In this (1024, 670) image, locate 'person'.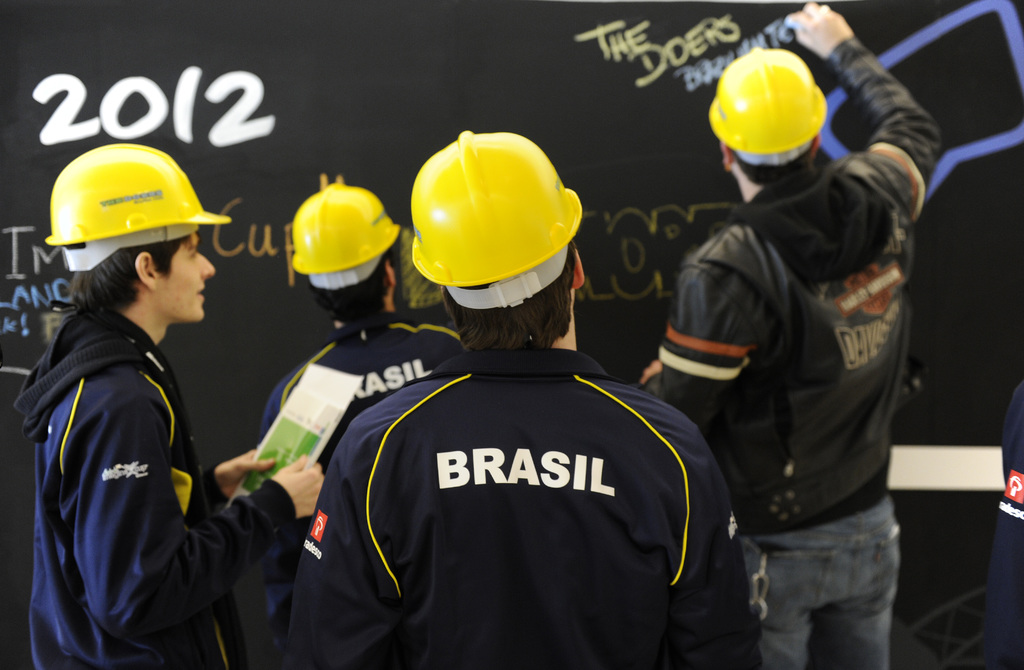
Bounding box: {"left": 285, "top": 129, "right": 740, "bottom": 669}.
